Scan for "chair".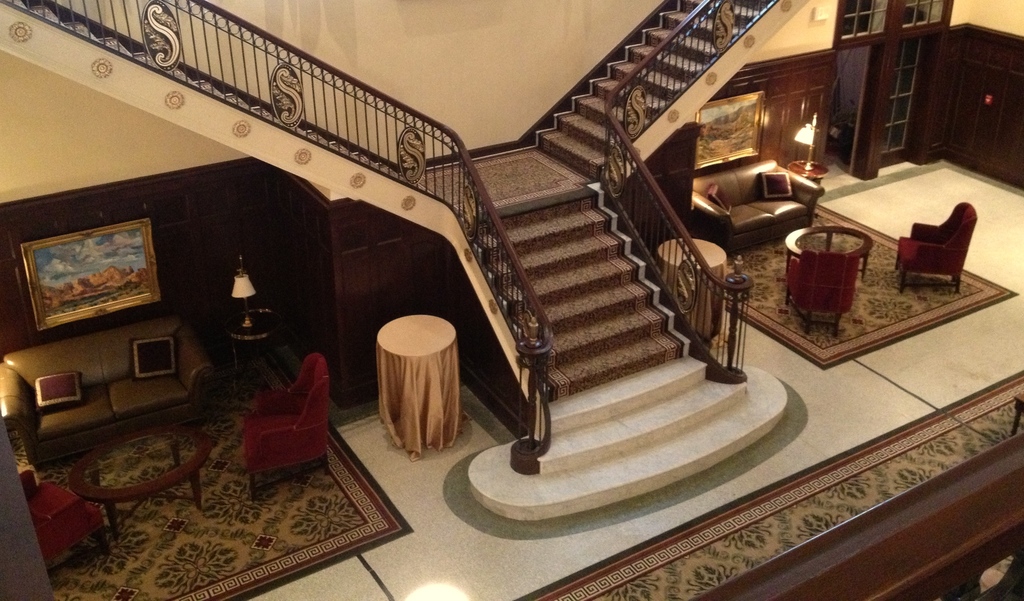
Scan result: (left=780, top=249, right=859, bottom=340).
